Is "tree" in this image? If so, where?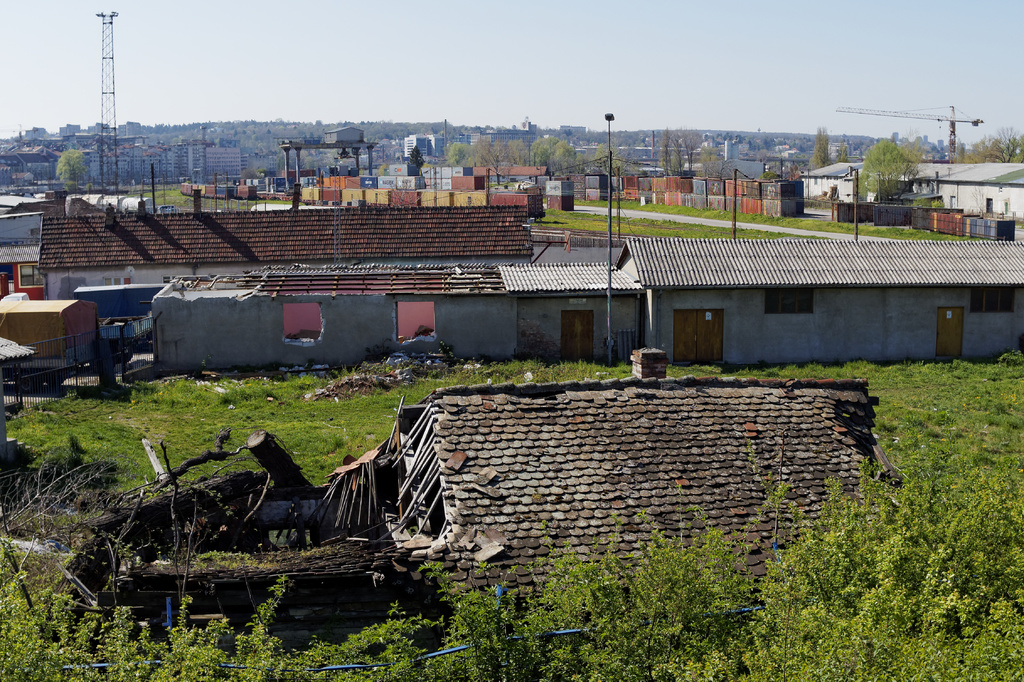
Yes, at [left=856, top=136, right=927, bottom=203].
